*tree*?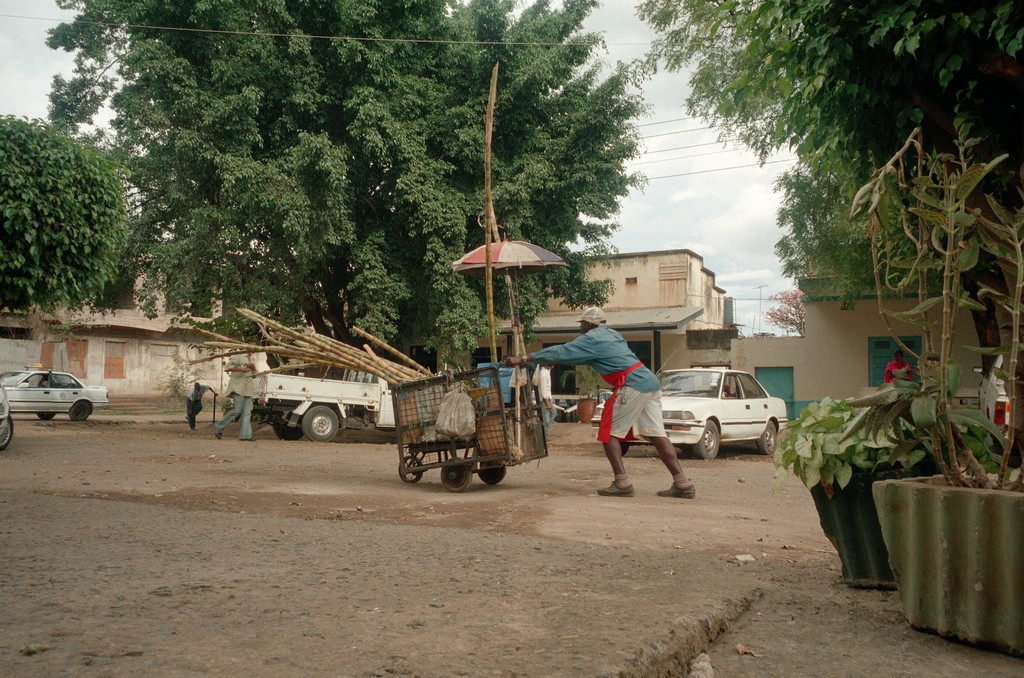
BBox(712, 1, 1023, 385)
